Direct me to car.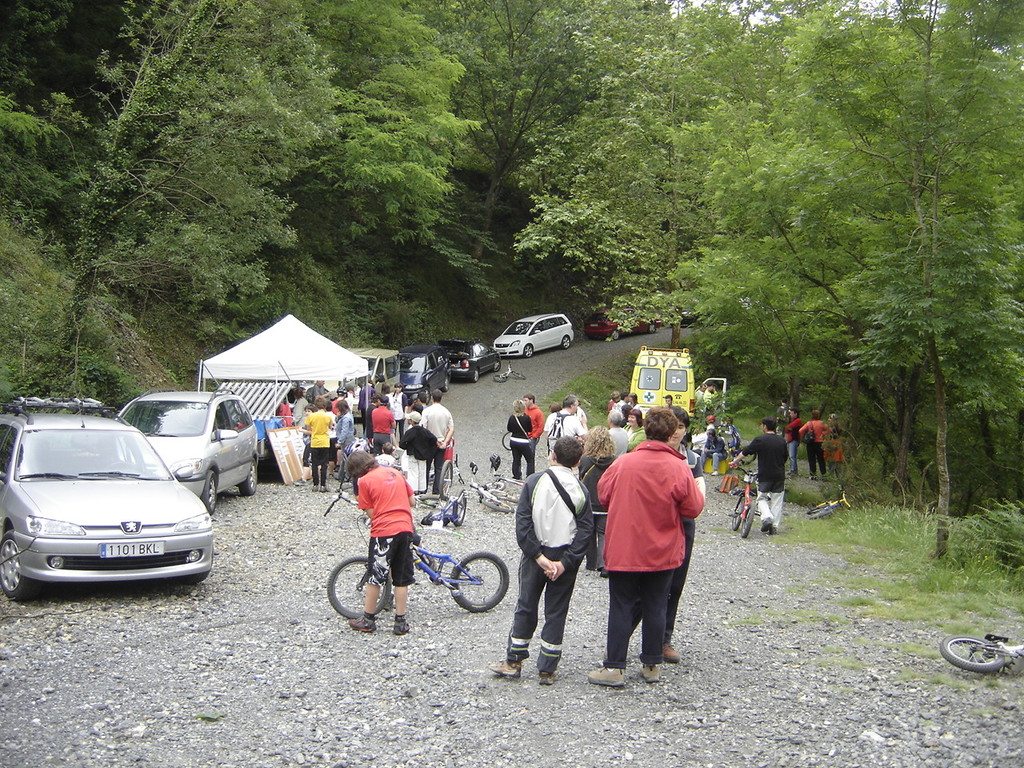
Direction: (left=116, top=398, right=263, bottom=502).
